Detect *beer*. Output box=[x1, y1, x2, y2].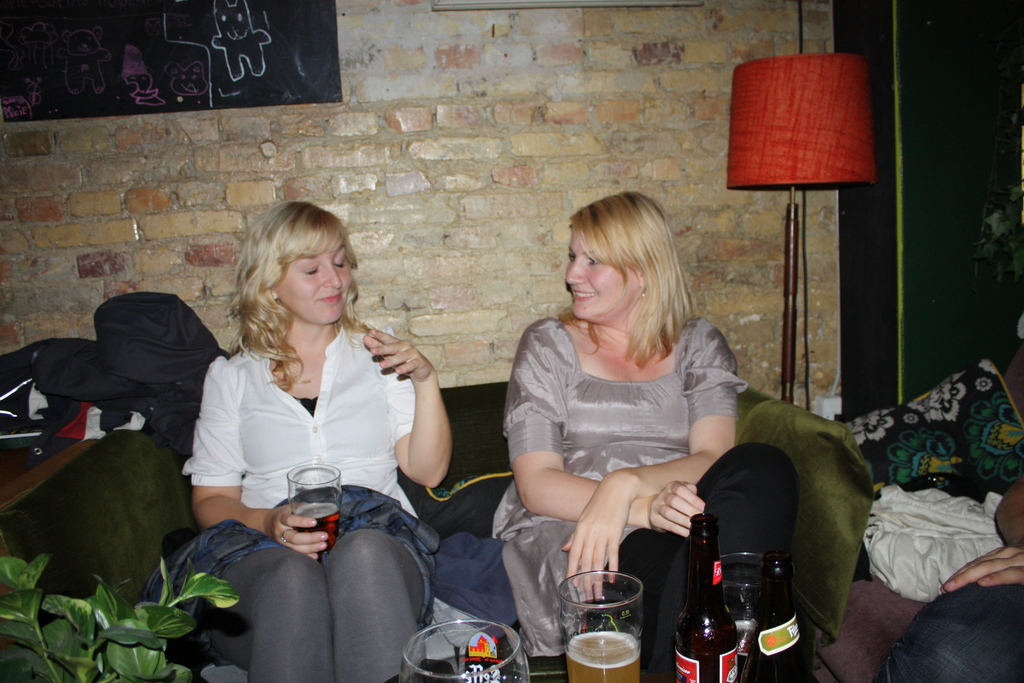
box=[740, 561, 812, 682].
